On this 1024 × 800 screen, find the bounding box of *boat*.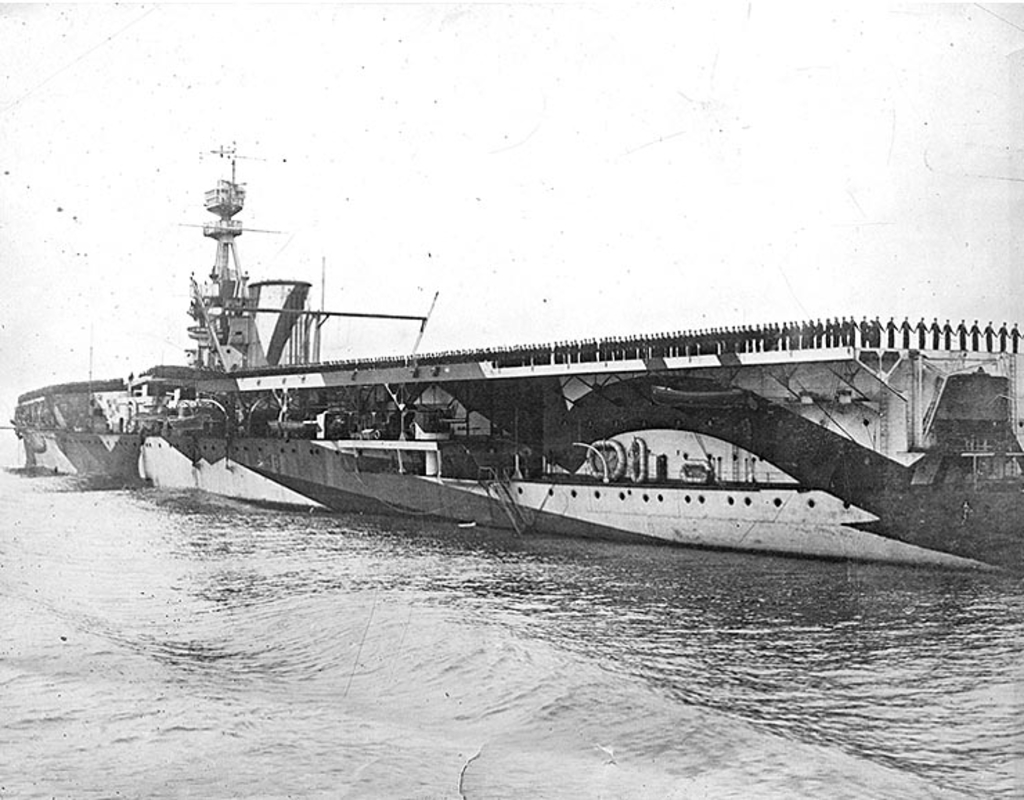
Bounding box: x1=0 y1=131 x2=1023 y2=585.
